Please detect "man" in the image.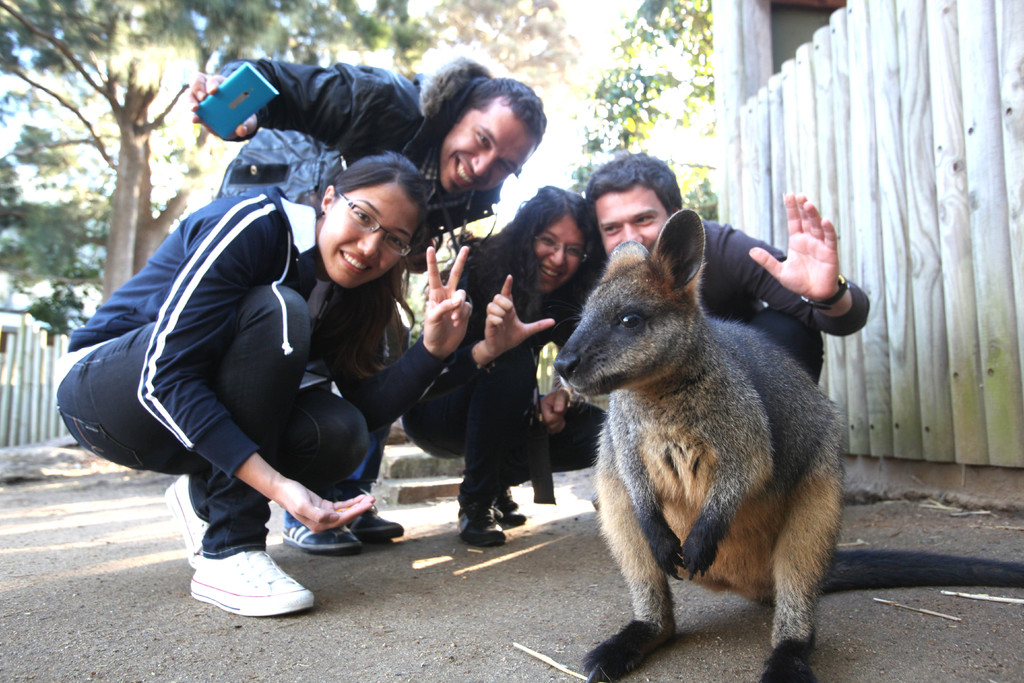
{"left": 183, "top": 54, "right": 549, "bottom": 559}.
